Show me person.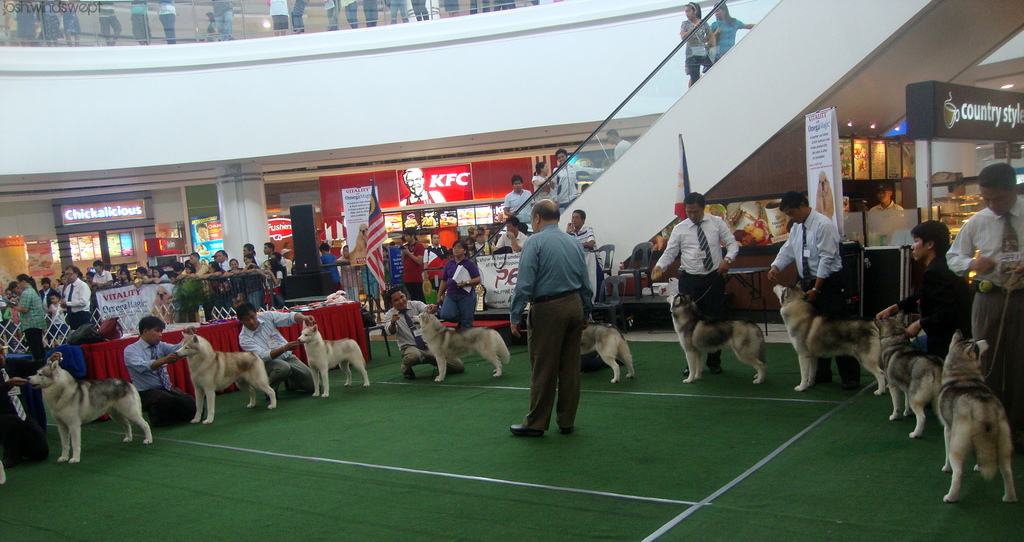
person is here: 263/0/292/29.
